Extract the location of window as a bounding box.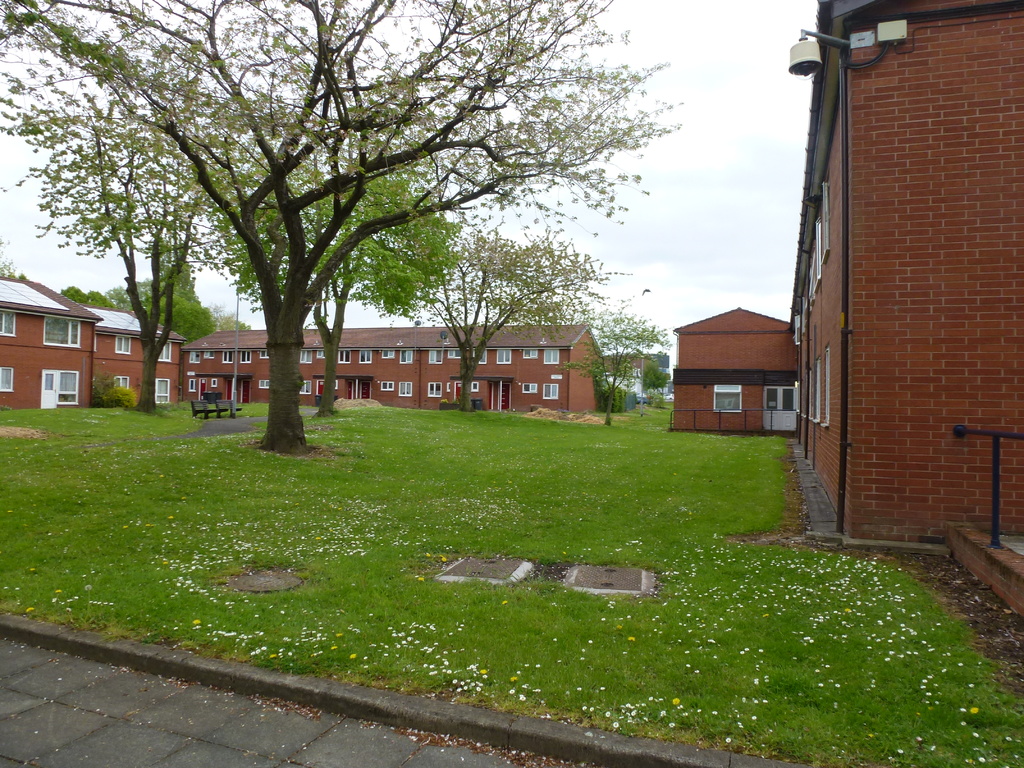
[337, 350, 349, 364].
